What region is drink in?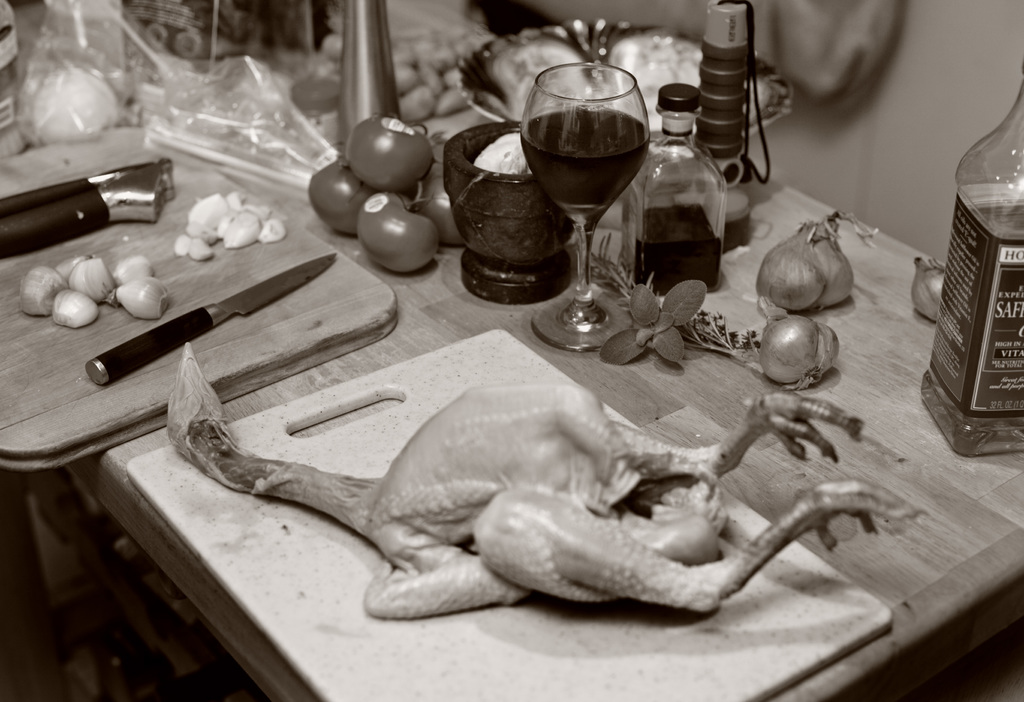
618/204/714/288.
